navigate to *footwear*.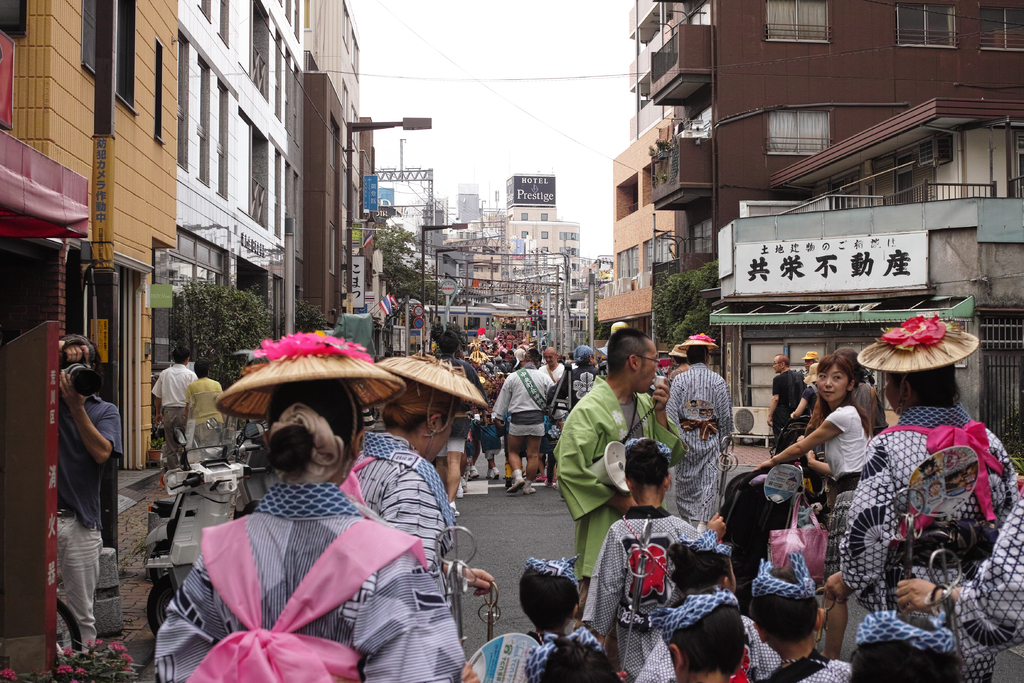
Navigation target: (x1=485, y1=473, x2=489, y2=478).
